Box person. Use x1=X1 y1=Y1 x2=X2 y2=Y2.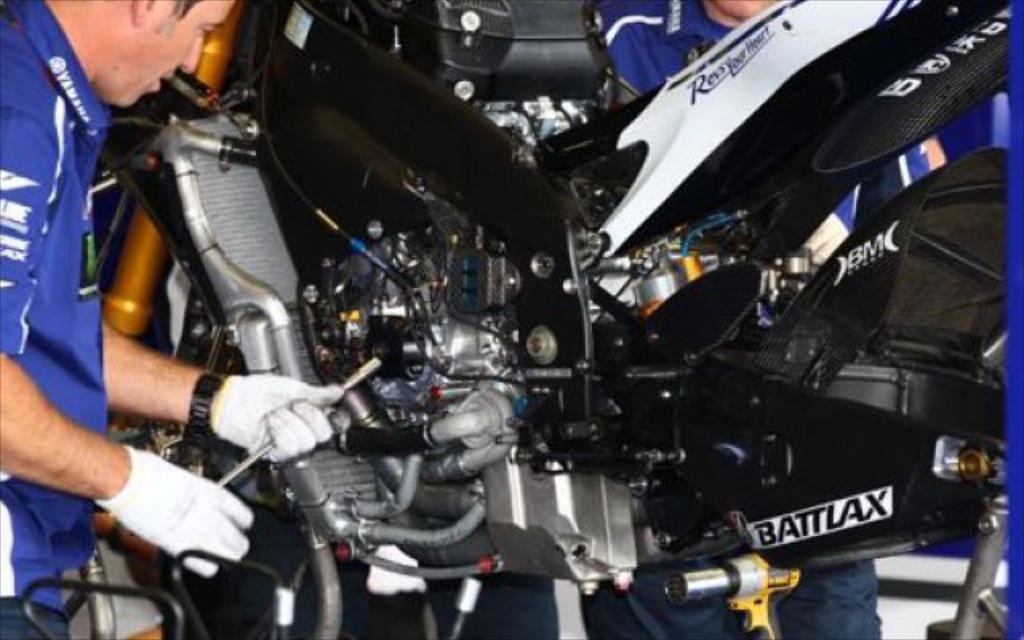
x1=584 y1=0 x2=947 y2=638.
